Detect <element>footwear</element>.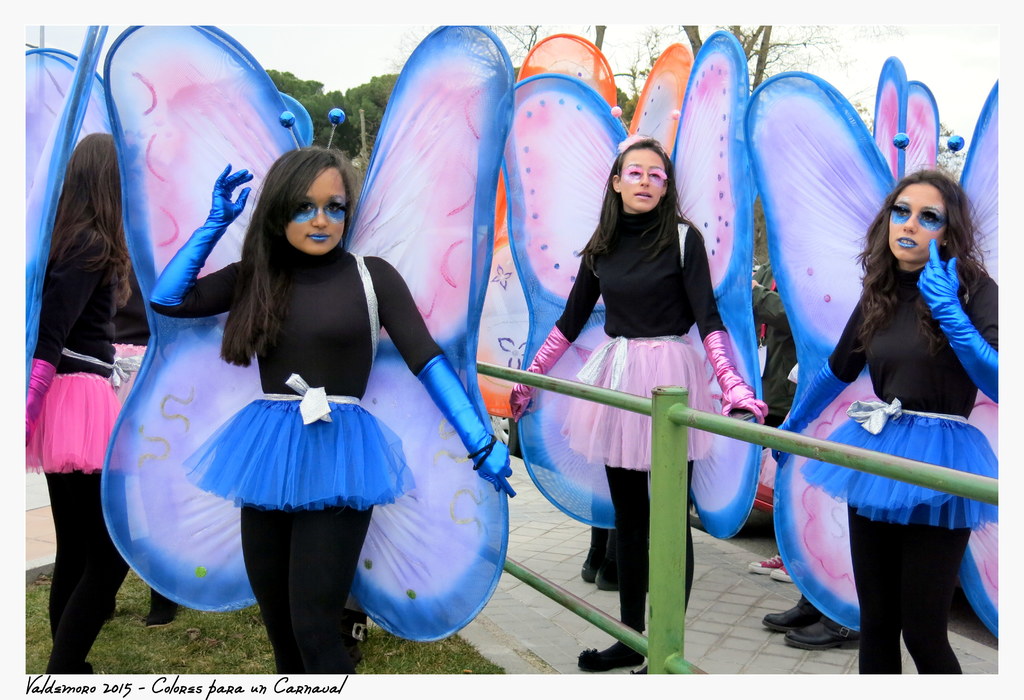
Detected at box(758, 596, 824, 631).
